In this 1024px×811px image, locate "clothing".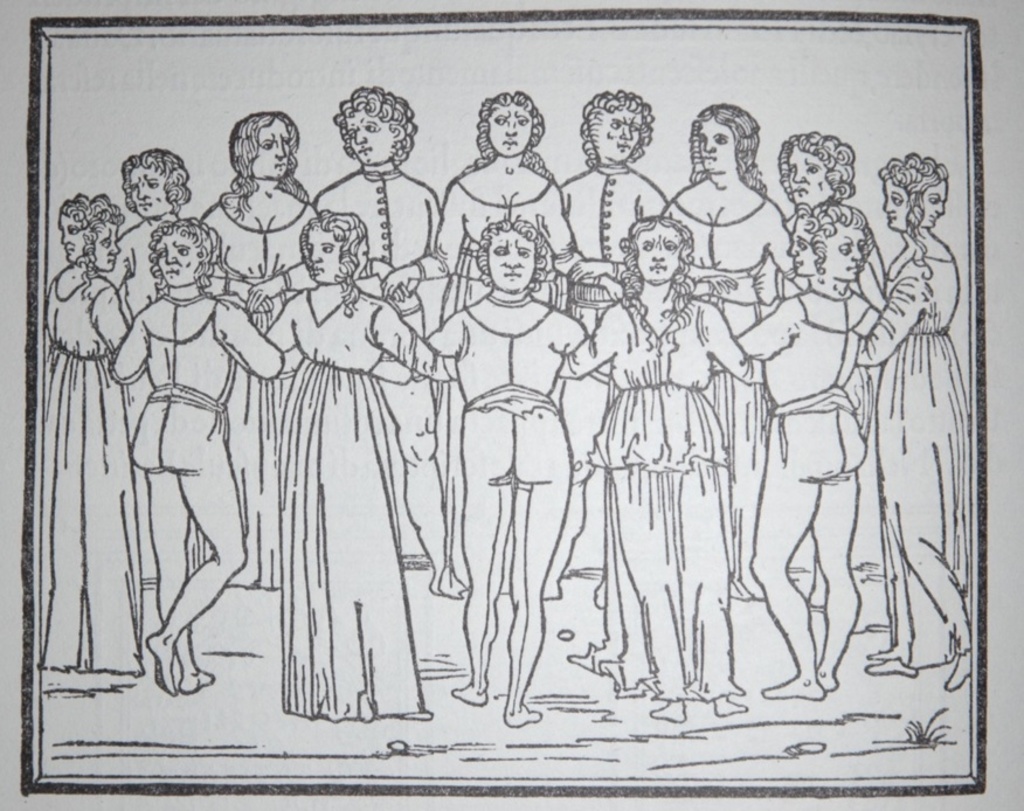
Bounding box: (560,165,663,313).
